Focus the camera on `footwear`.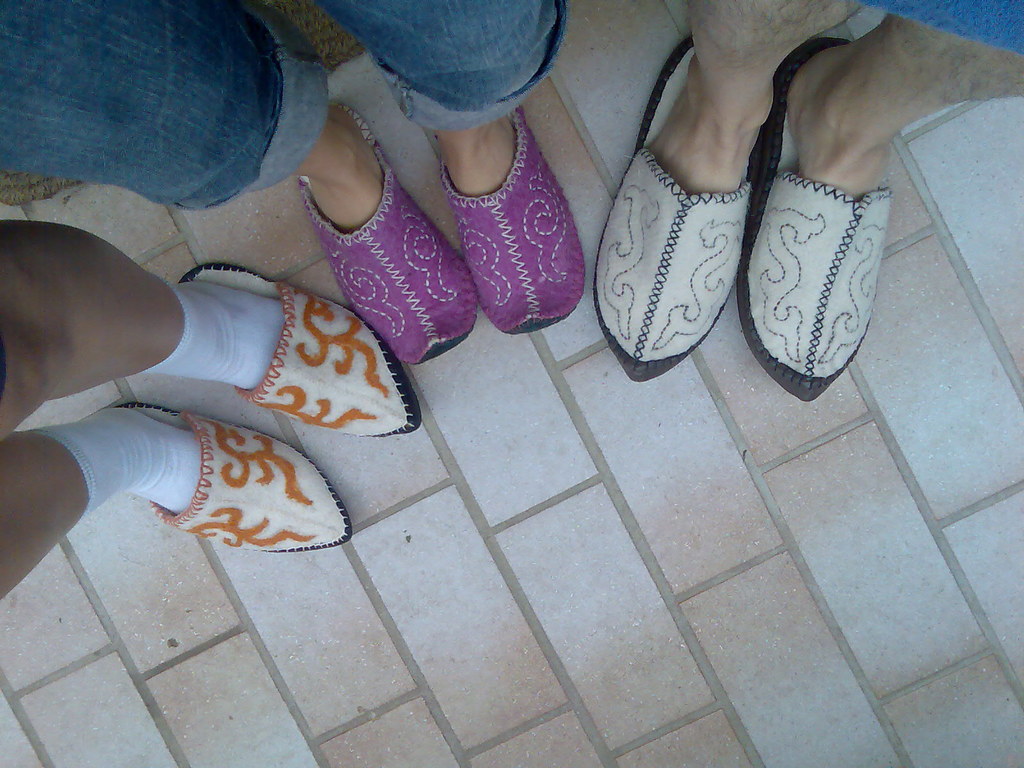
Focus region: 123, 392, 349, 553.
